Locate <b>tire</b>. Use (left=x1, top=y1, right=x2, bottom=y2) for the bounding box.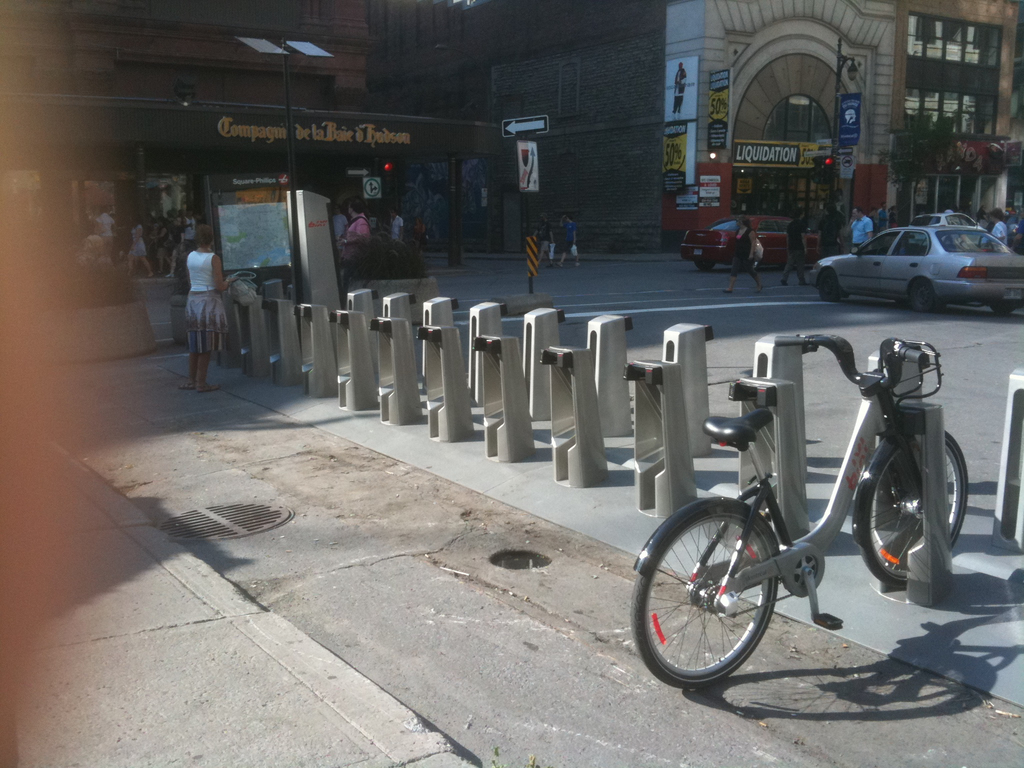
(left=694, top=259, right=716, bottom=273).
